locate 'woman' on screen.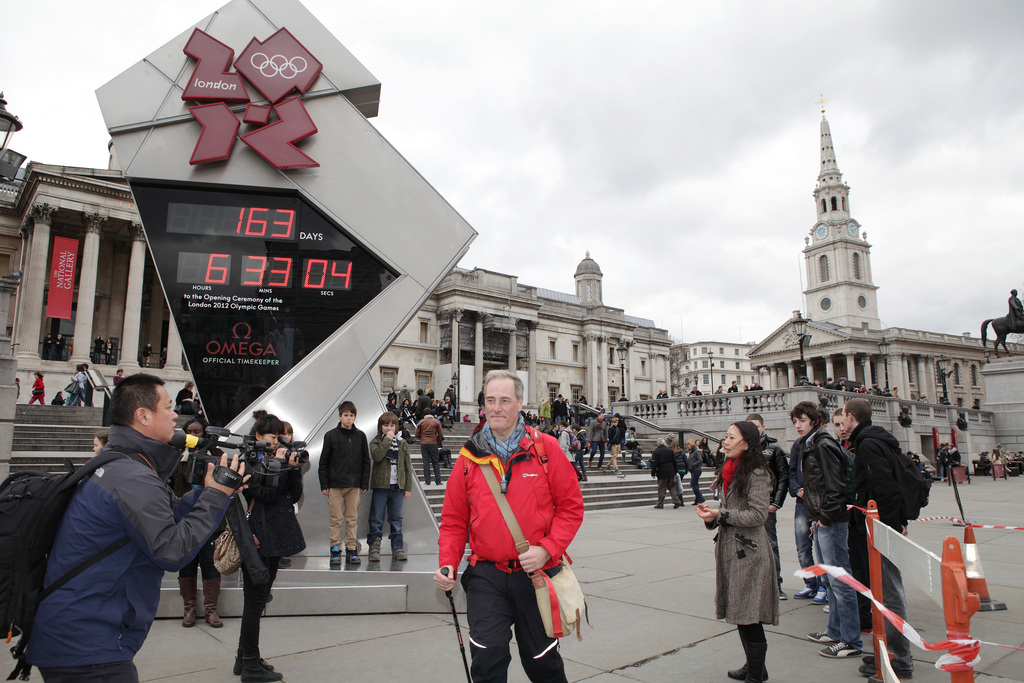
On screen at [577, 393, 588, 411].
